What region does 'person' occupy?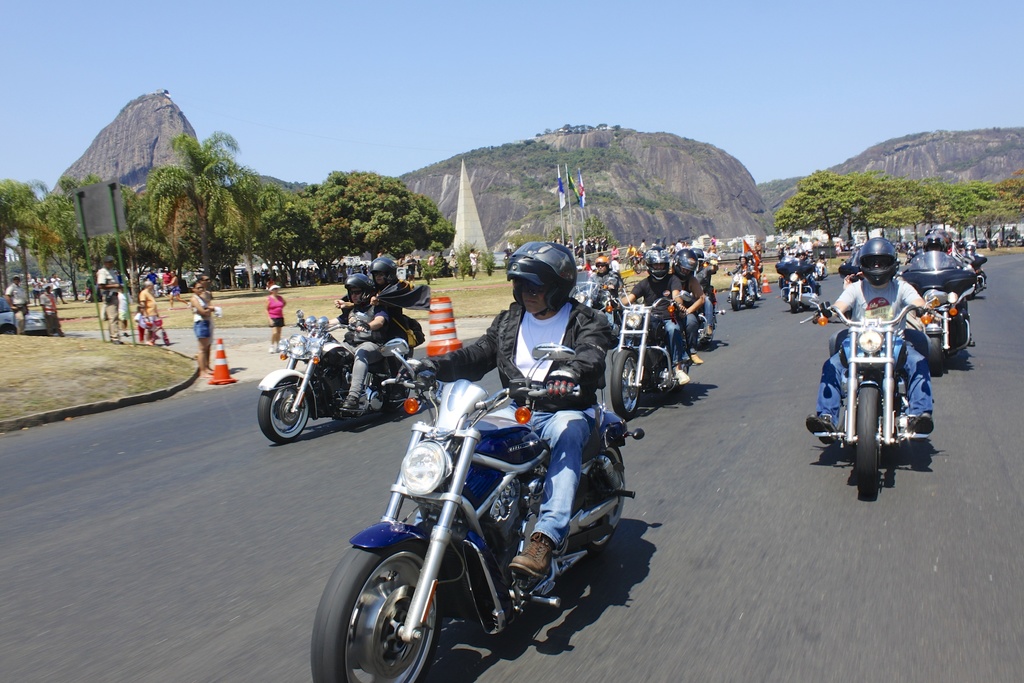
{"x1": 164, "y1": 269, "x2": 186, "y2": 309}.
